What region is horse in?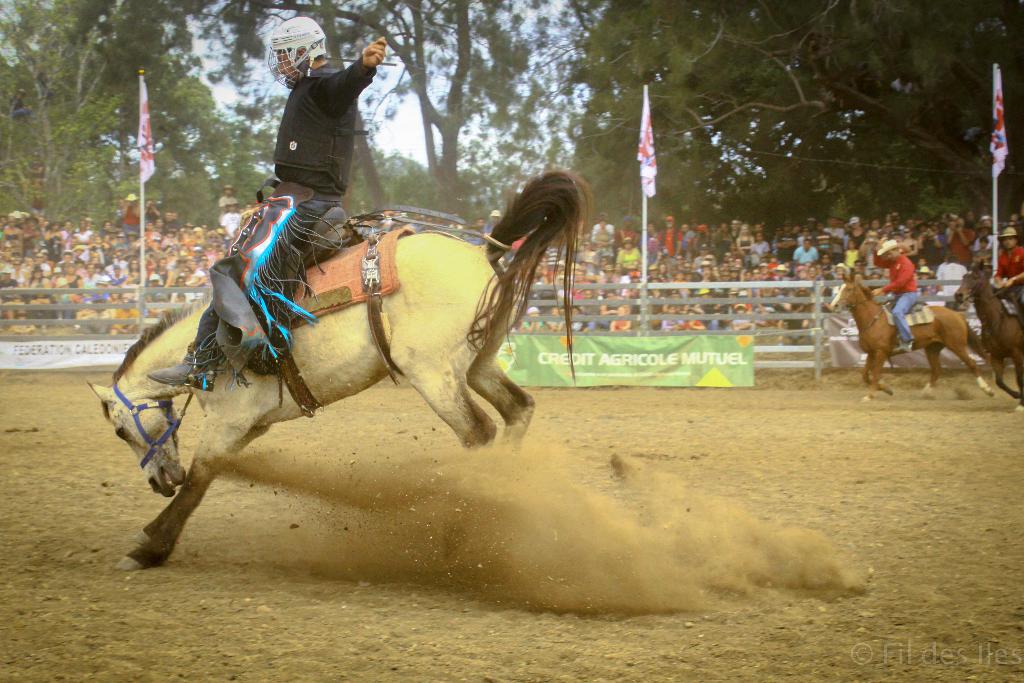
rect(950, 253, 1023, 419).
